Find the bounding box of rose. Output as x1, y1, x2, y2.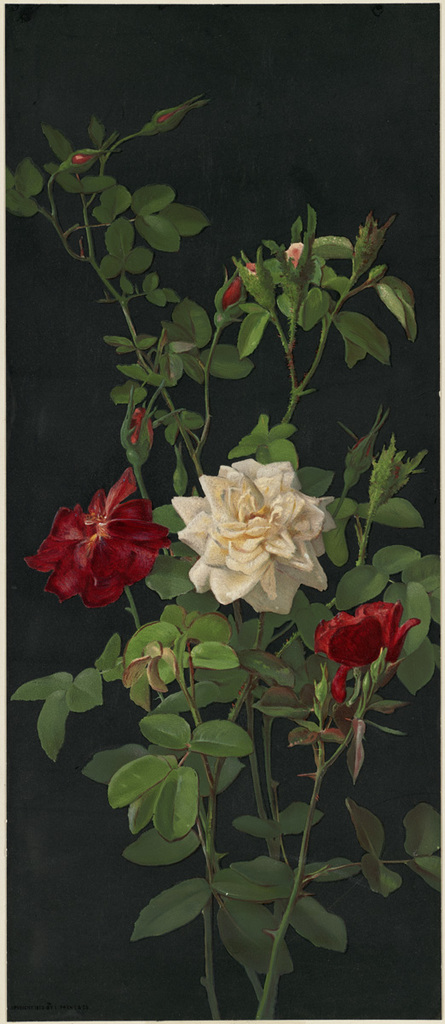
32, 465, 180, 610.
